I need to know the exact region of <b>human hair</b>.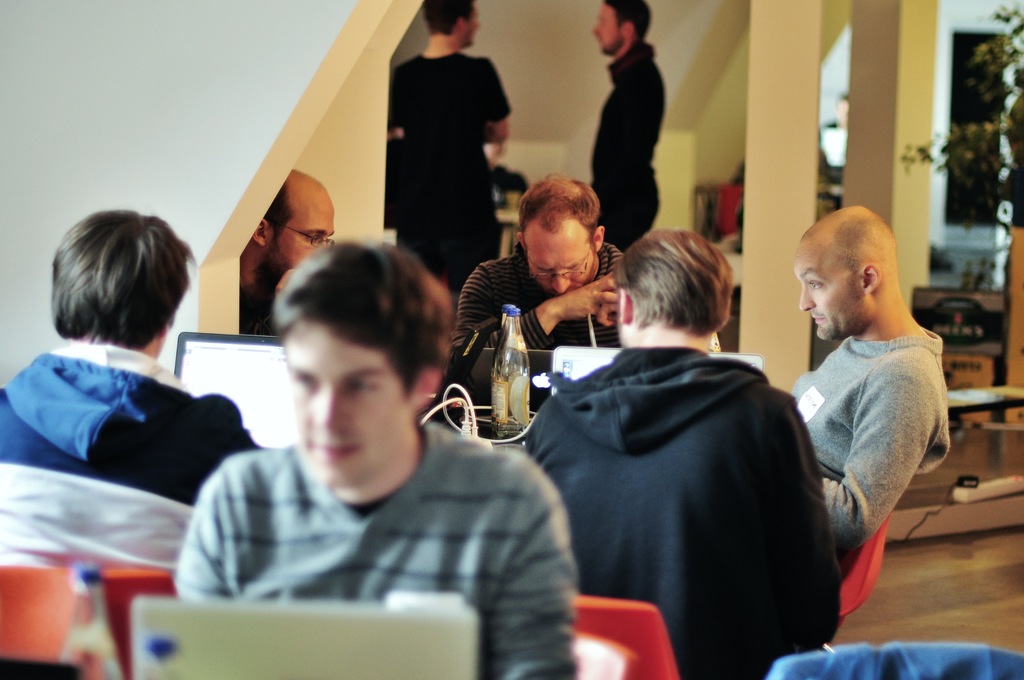
Region: 609 0 652 53.
